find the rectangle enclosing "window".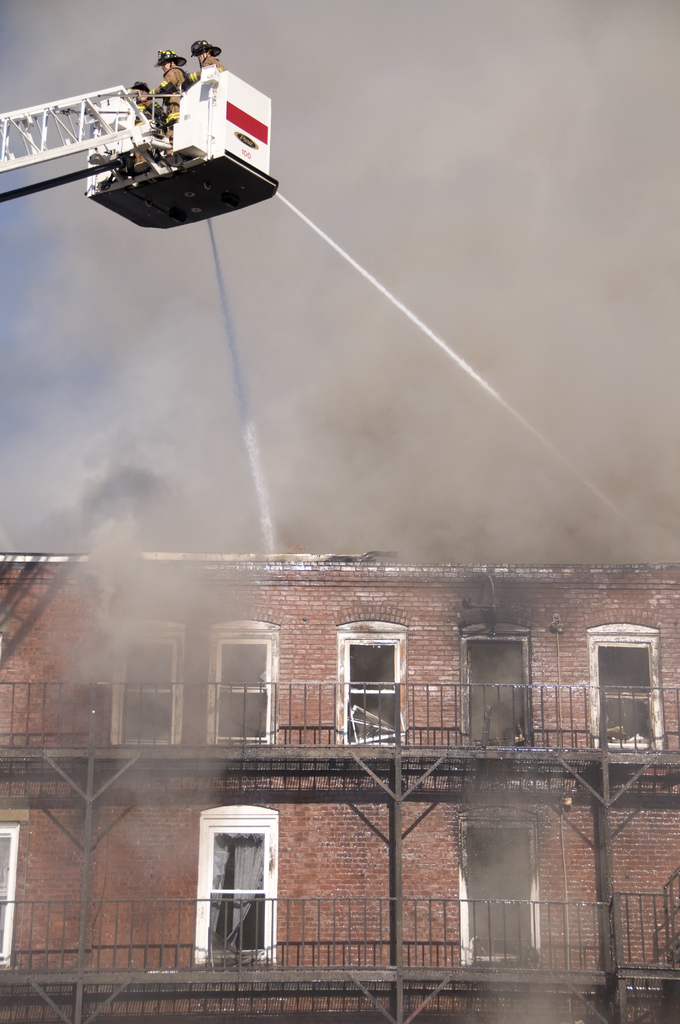
select_region(0, 824, 36, 988).
